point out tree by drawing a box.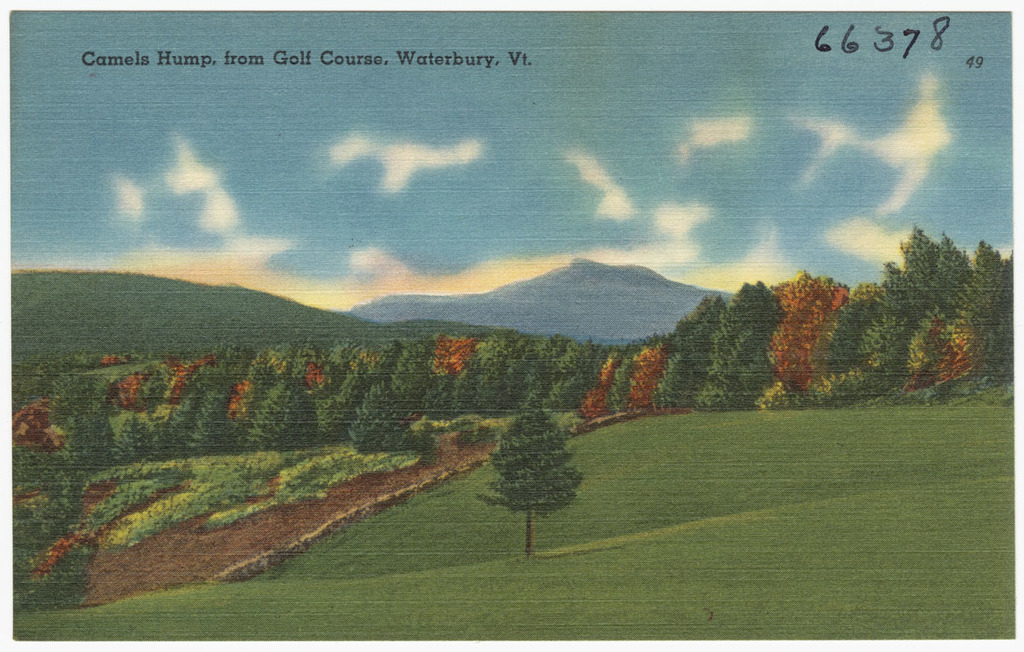
654 294 745 412.
